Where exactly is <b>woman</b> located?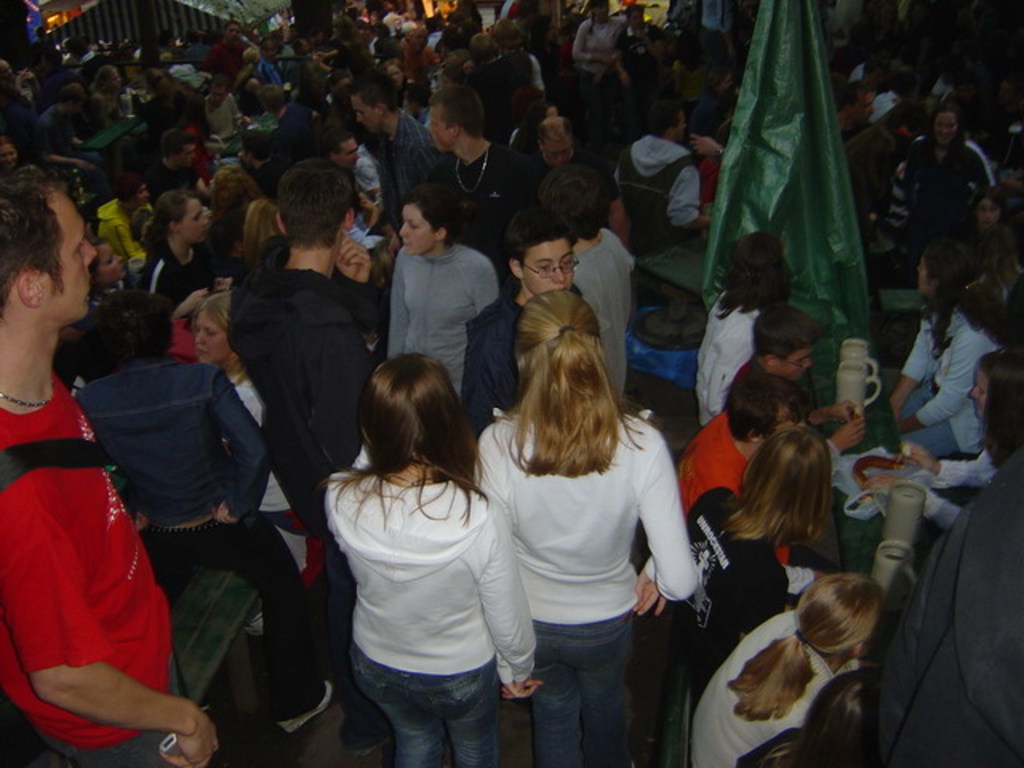
Its bounding box is pyautogui.locateOnScreen(83, 237, 131, 323).
